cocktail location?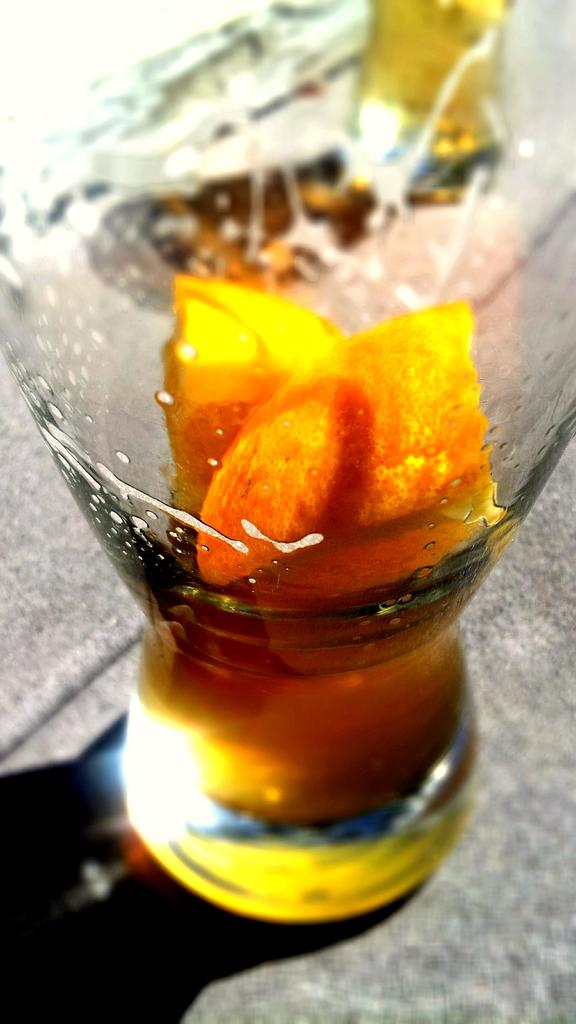
detection(99, 173, 495, 920)
